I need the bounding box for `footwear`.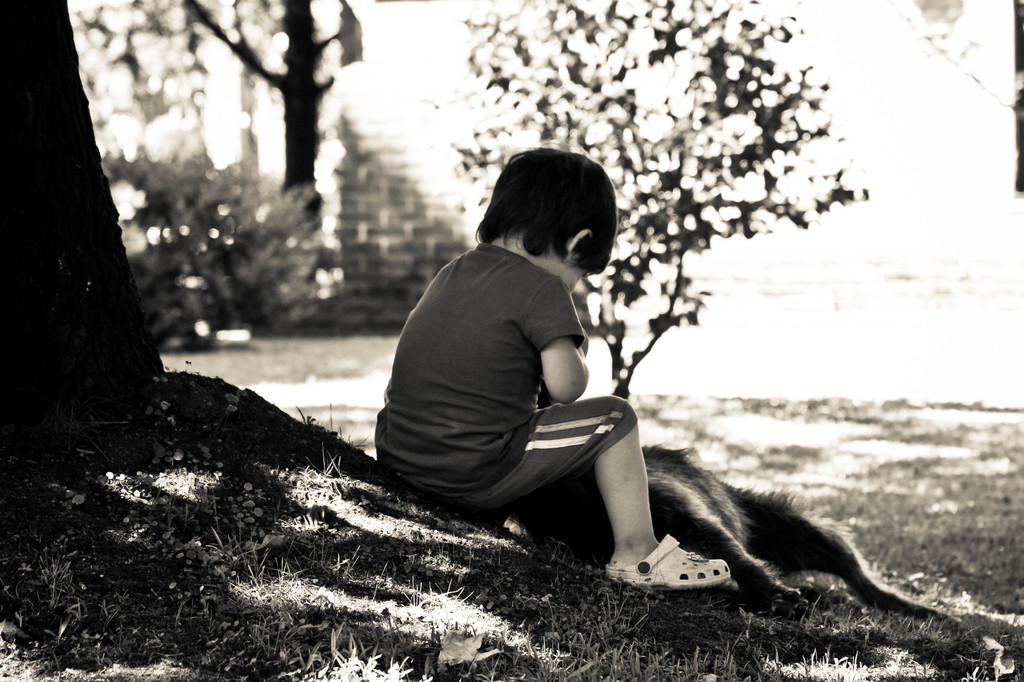
Here it is: crop(597, 532, 739, 593).
